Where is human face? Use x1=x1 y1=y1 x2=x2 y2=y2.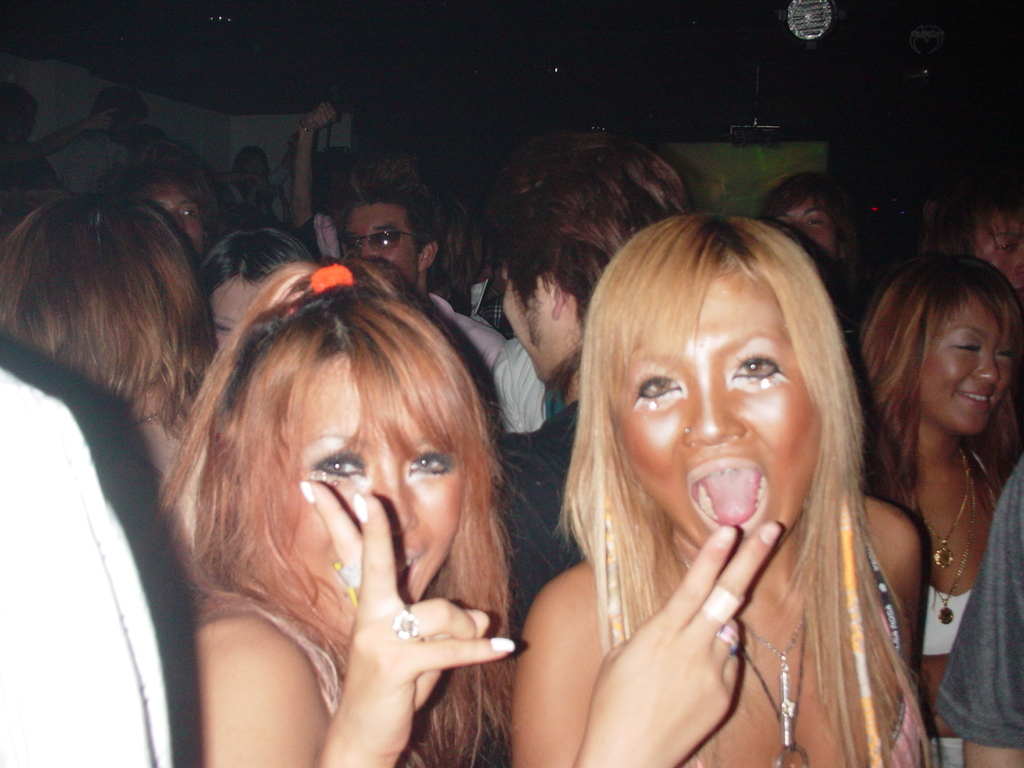
x1=210 y1=276 x2=283 y2=346.
